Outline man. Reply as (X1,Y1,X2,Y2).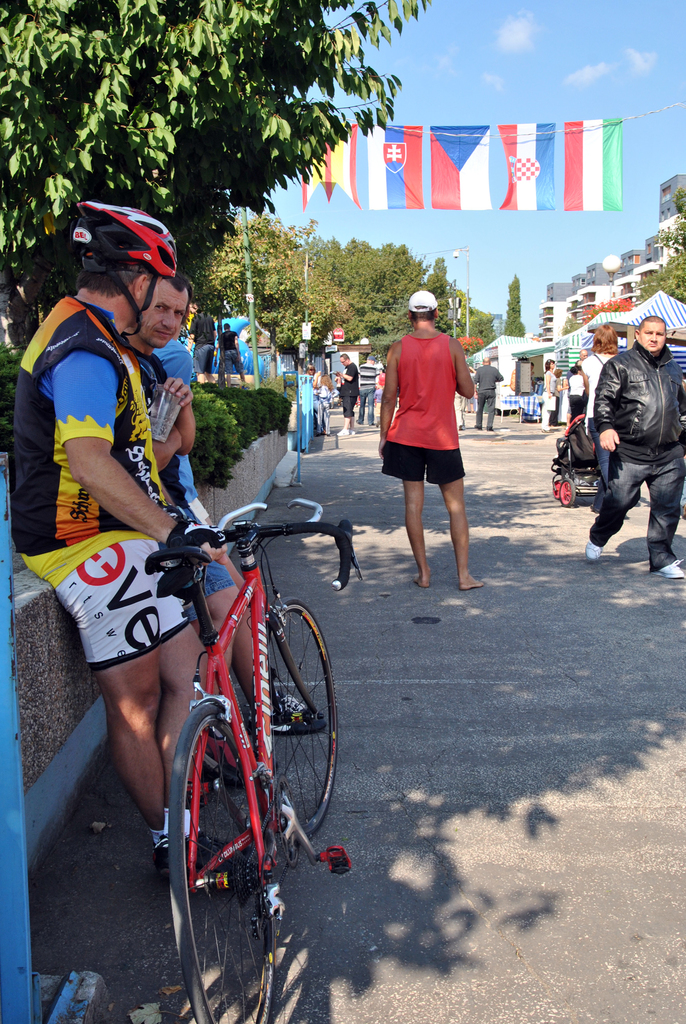
(2,197,227,892).
